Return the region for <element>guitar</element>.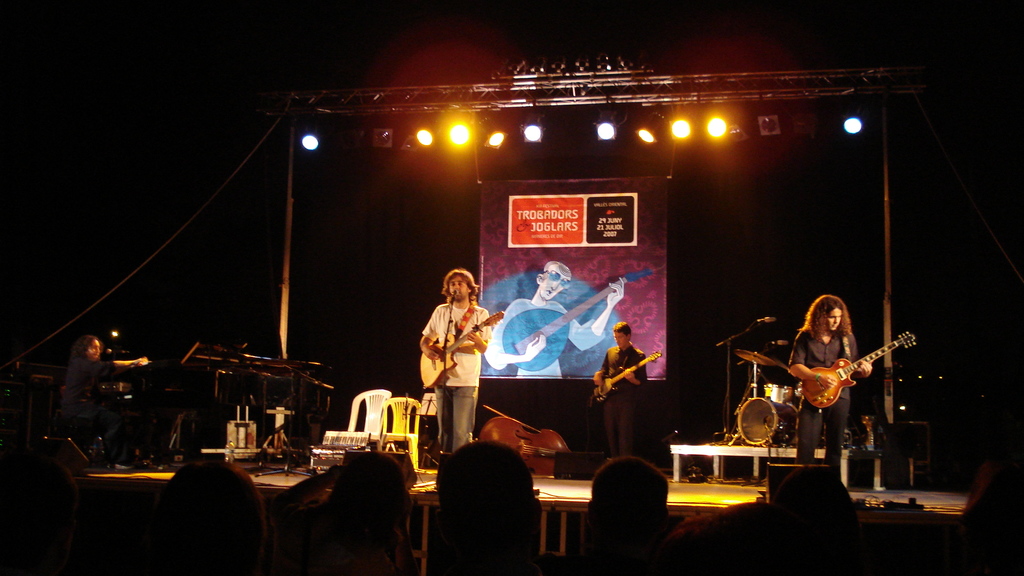
(x1=412, y1=302, x2=500, y2=396).
